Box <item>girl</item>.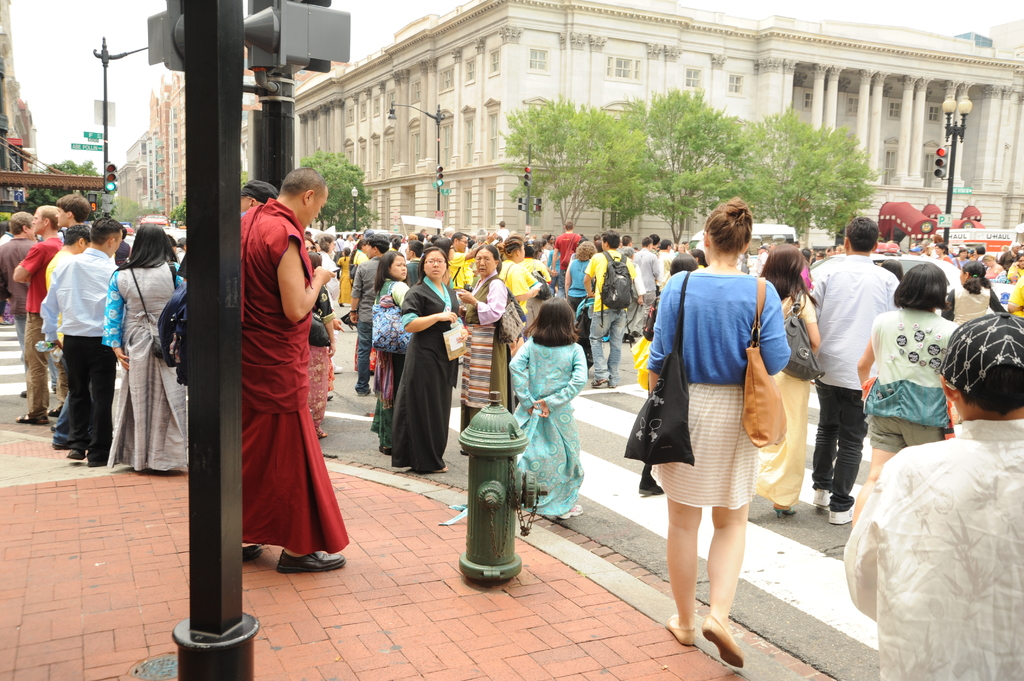
crop(506, 294, 585, 519).
